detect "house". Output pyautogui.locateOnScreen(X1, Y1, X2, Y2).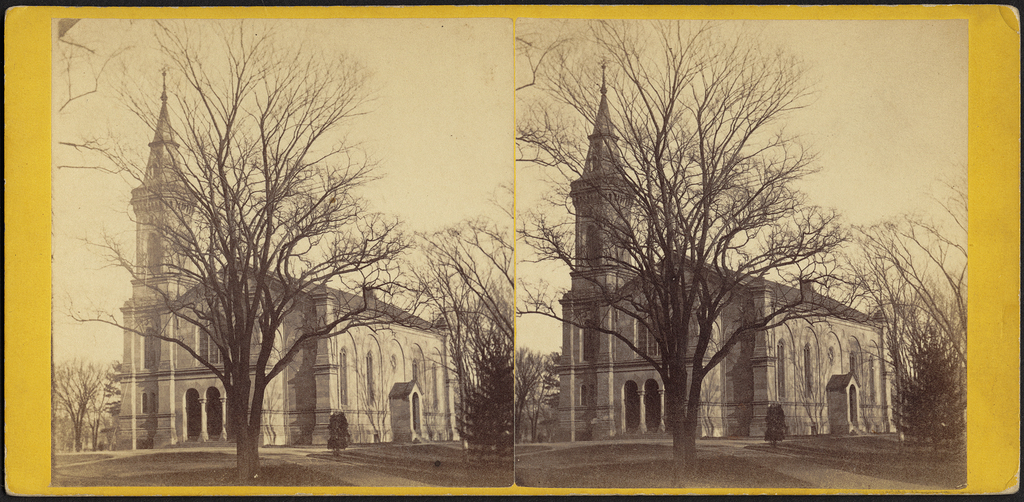
pyautogui.locateOnScreen(113, 61, 481, 465).
